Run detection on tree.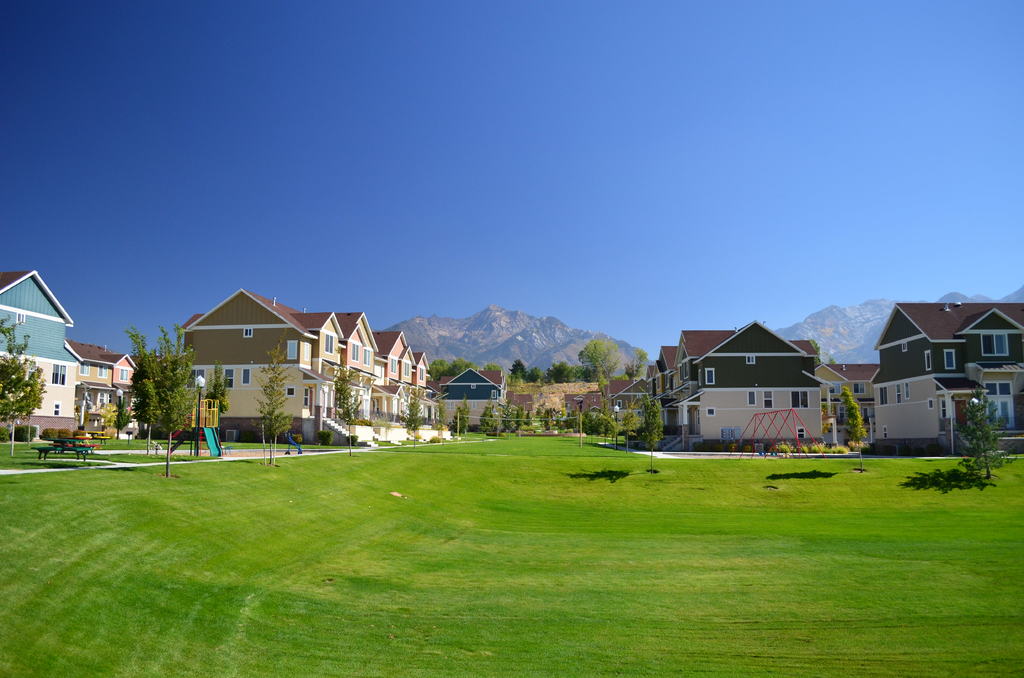
Result: [x1=524, y1=412, x2=531, y2=426].
